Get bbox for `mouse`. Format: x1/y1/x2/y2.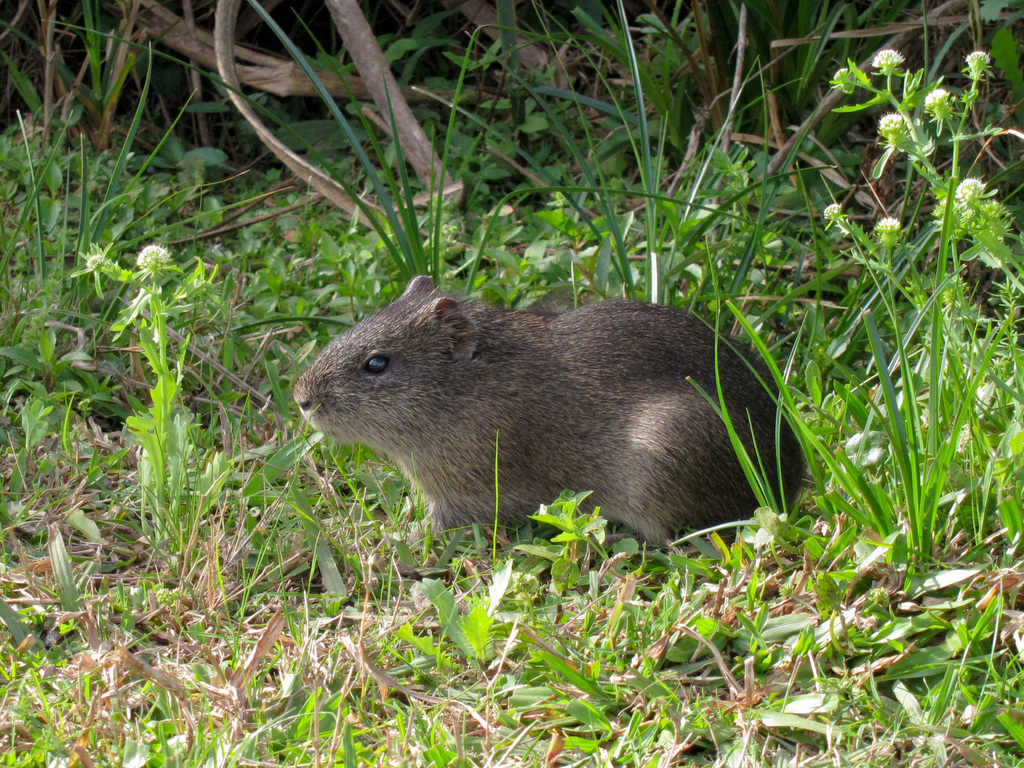
285/268/826/571.
